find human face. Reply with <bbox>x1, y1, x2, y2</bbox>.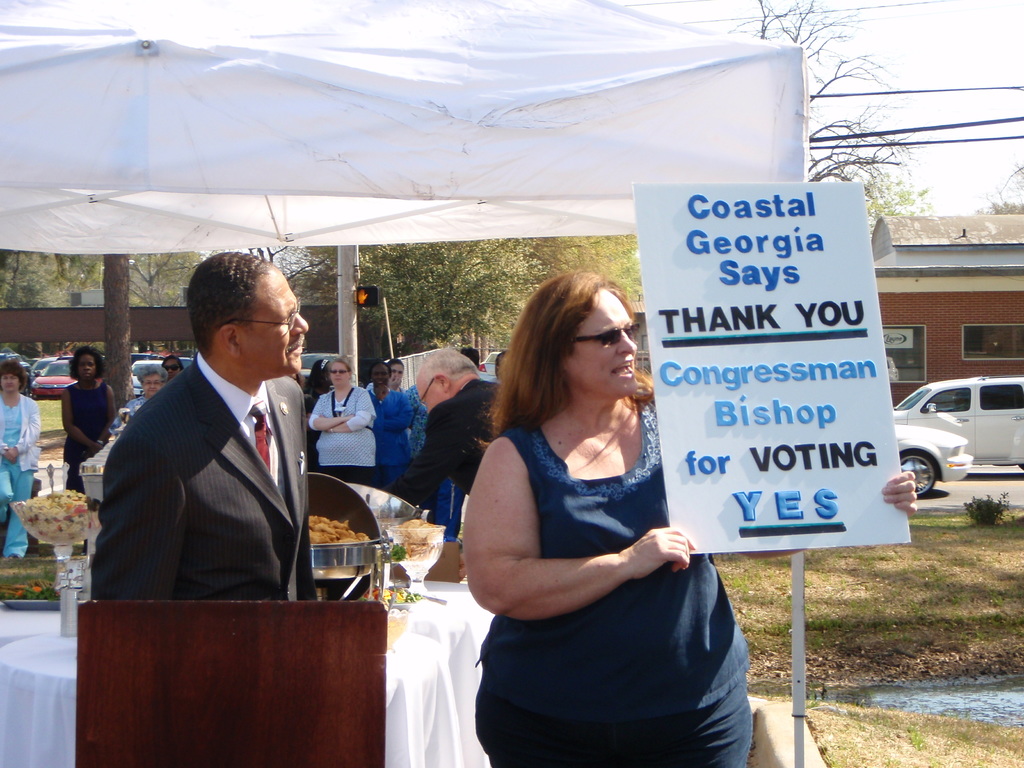
<bbox>329, 360, 346, 386</bbox>.
